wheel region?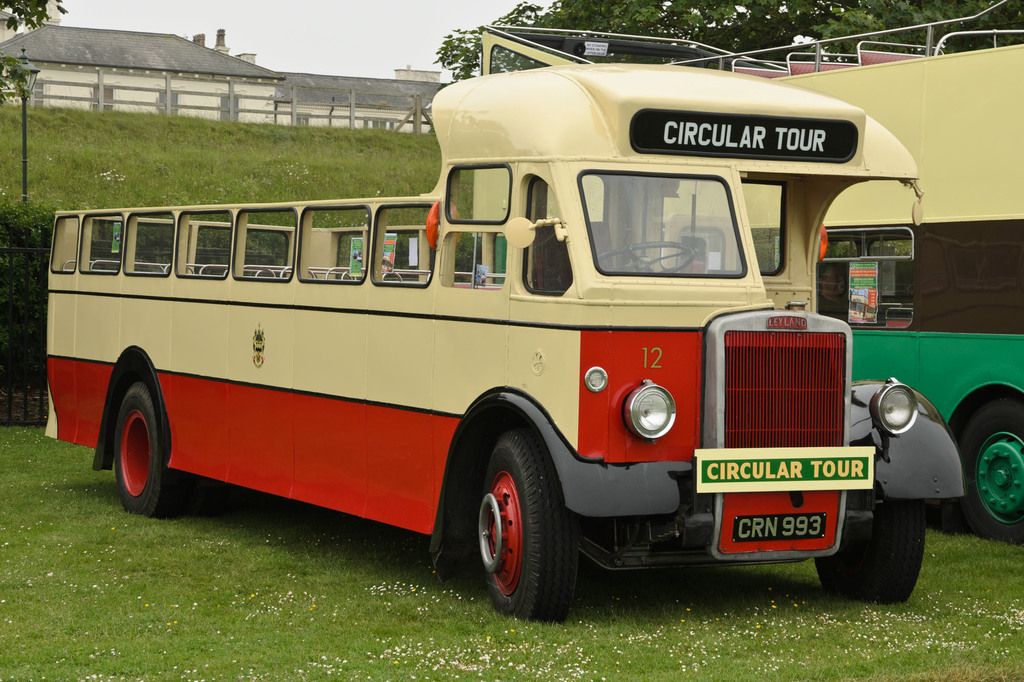
box=[956, 397, 1023, 543]
